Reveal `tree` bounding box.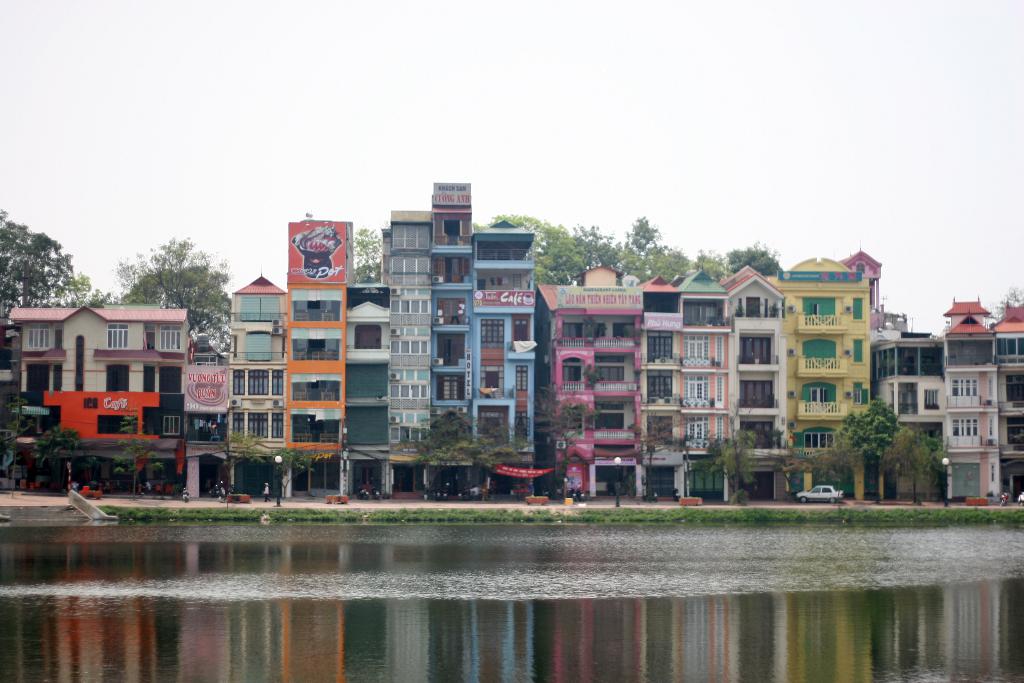
Revealed: bbox=[218, 427, 271, 497].
